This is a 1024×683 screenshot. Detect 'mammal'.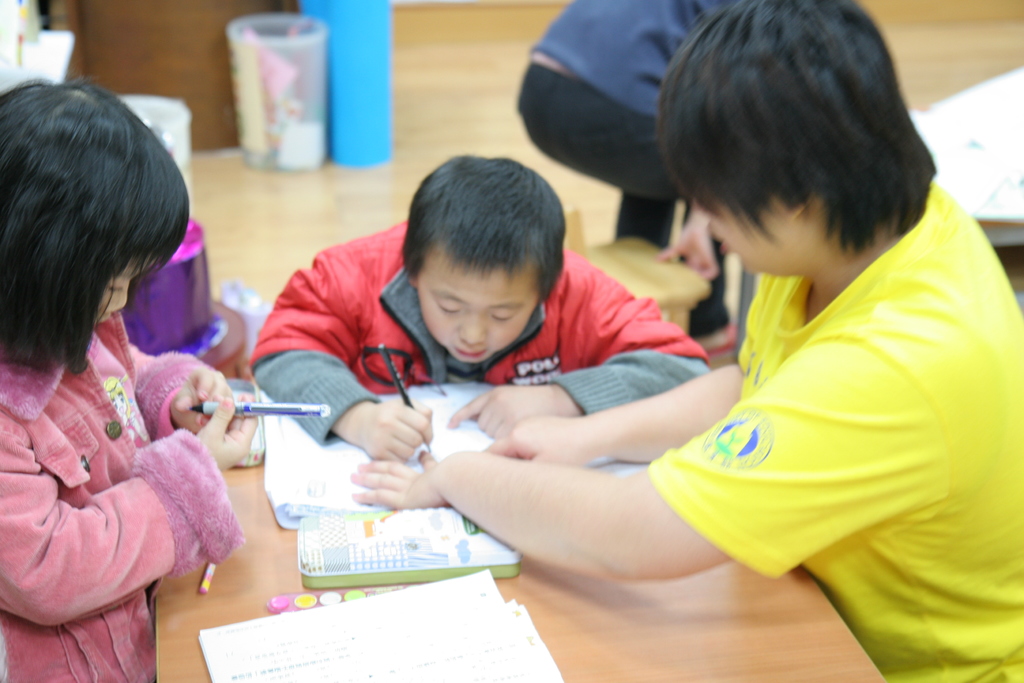
region(516, 0, 732, 359).
